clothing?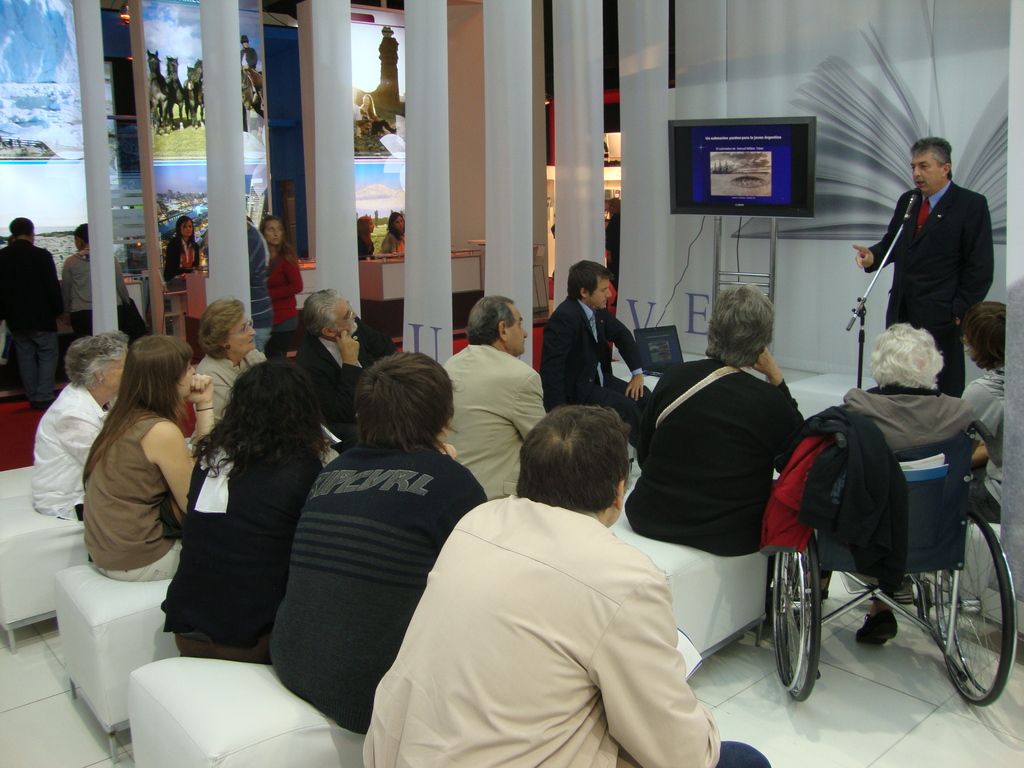
x1=246, y1=224, x2=274, y2=326
